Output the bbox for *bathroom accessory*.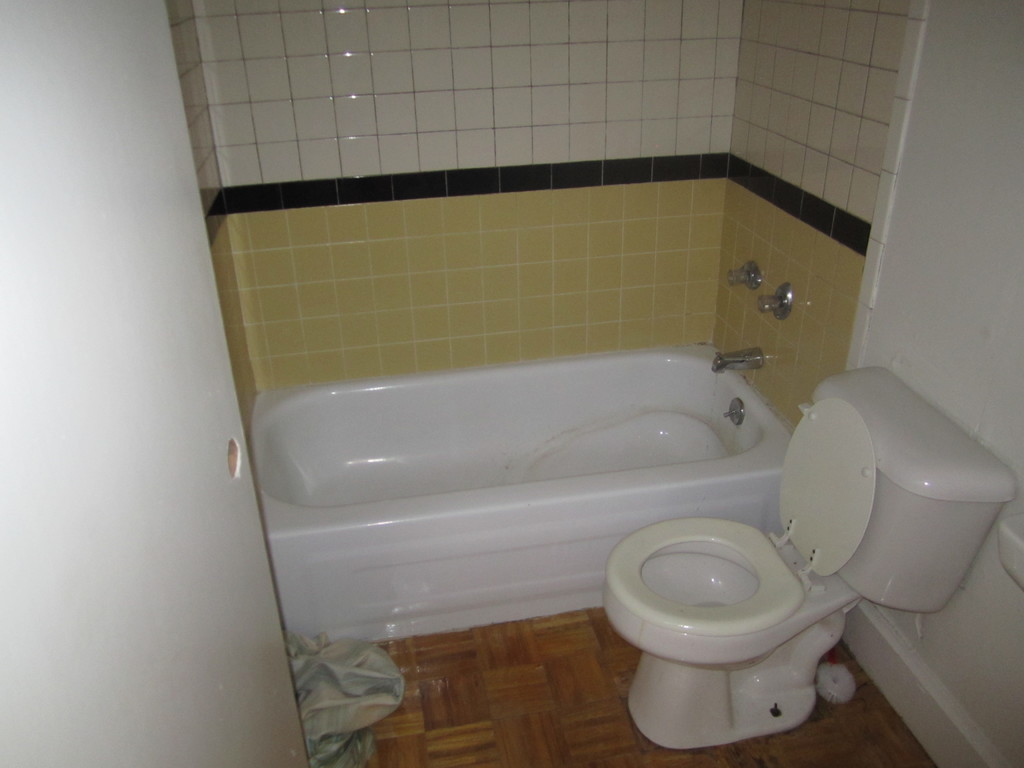
[242, 315, 865, 665].
